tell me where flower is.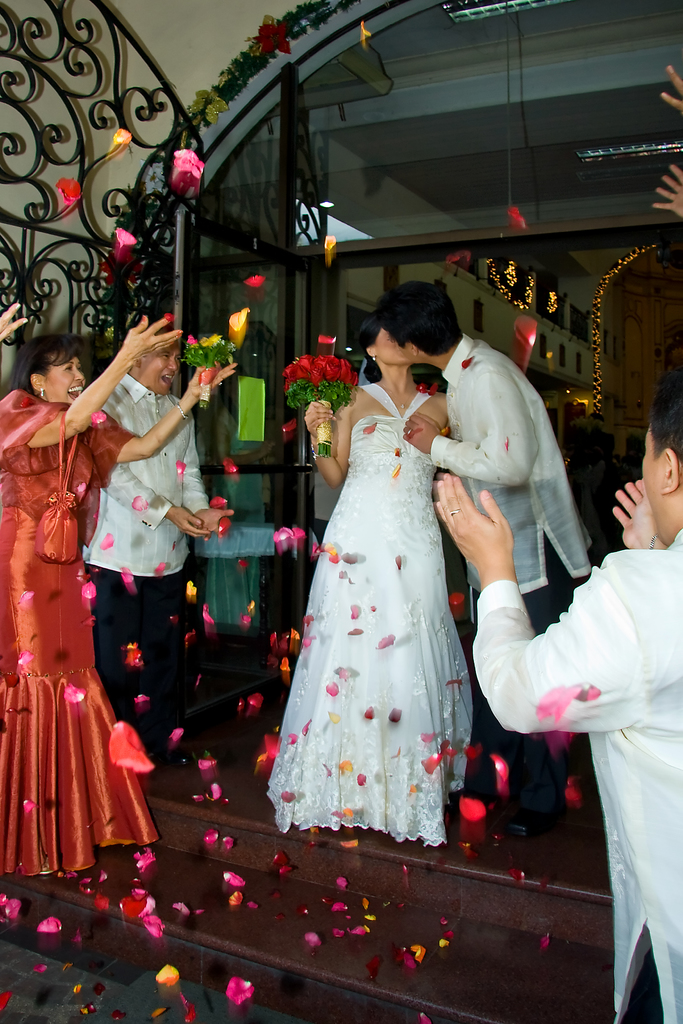
flower is at 266, 612, 318, 673.
